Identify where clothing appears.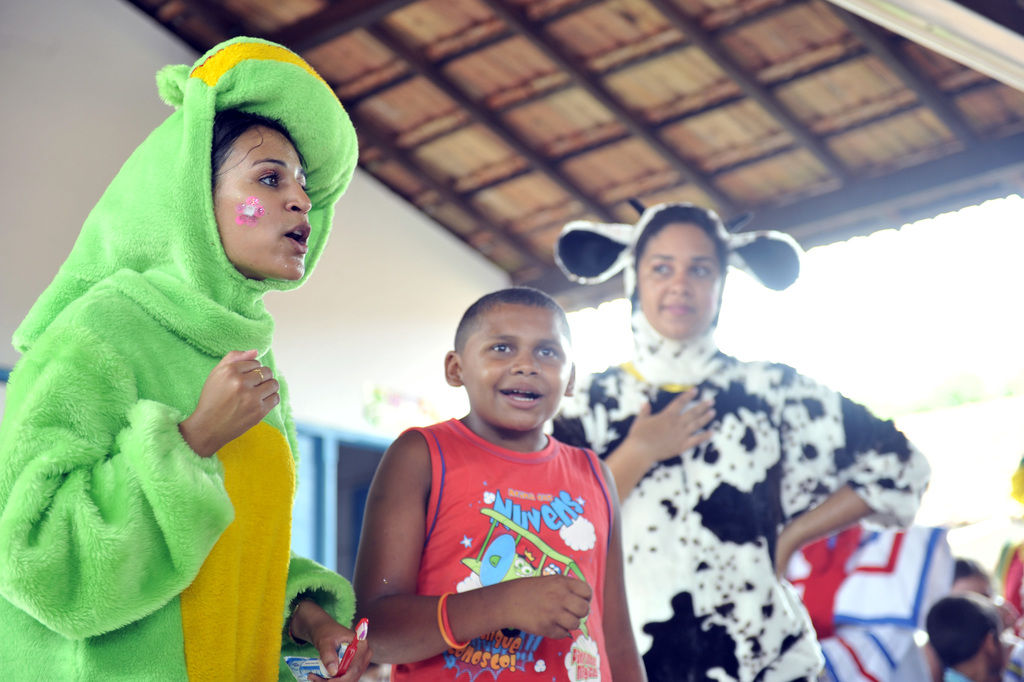
Appears at BBox(386, 410, 617, 681).
